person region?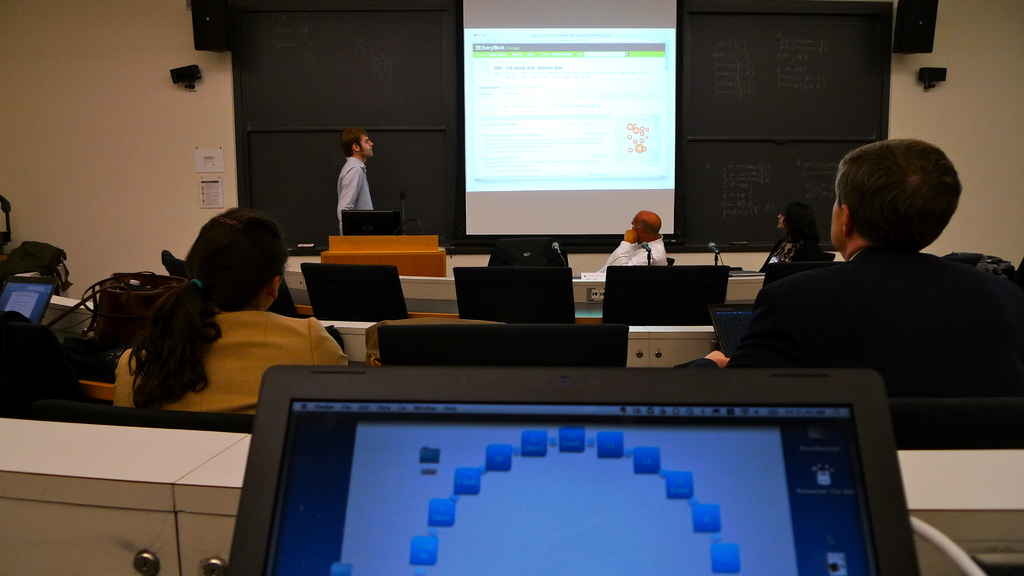
<box>319,116,378,228</box>
